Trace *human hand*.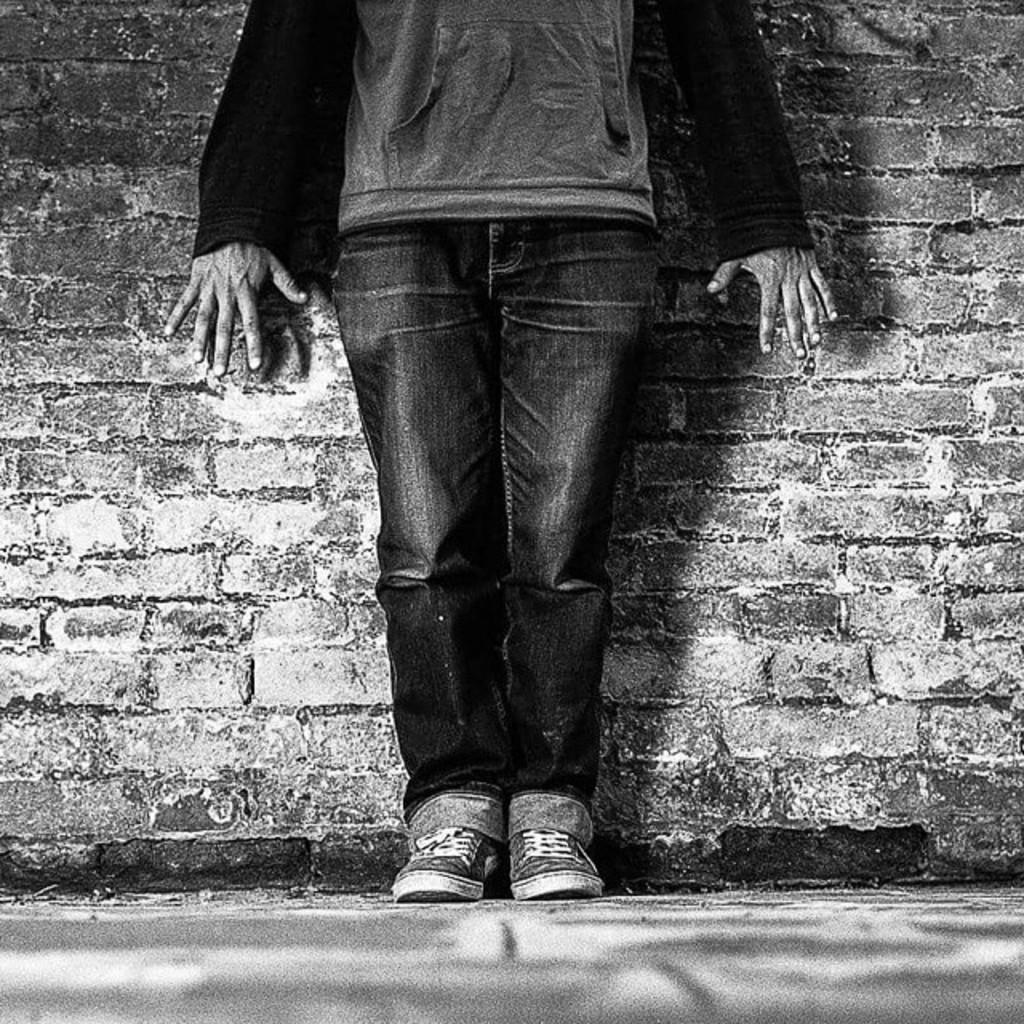
Traced to locate(170, 187, 306, 387).
